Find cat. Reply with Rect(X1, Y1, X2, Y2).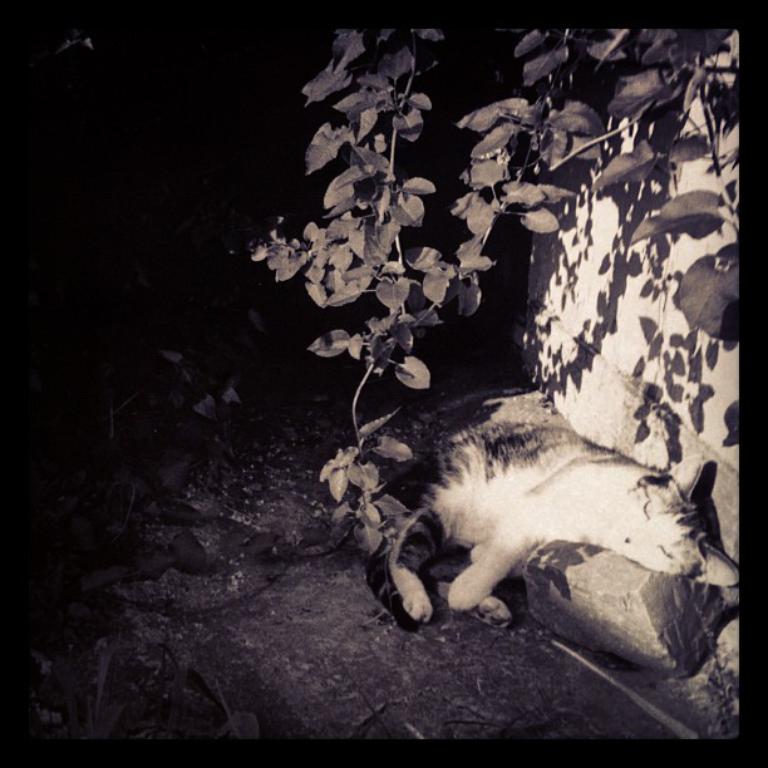
Rect(354, 412, 738, 636).
